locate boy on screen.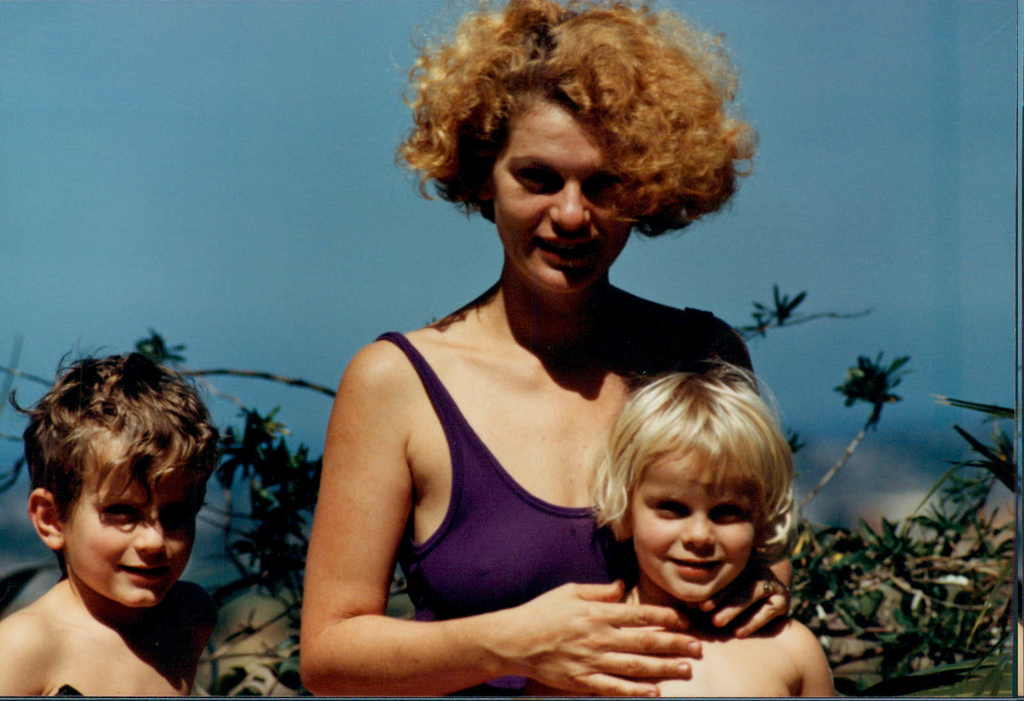
On screen at x1=0, y1=338, x2=246, y2=696.
